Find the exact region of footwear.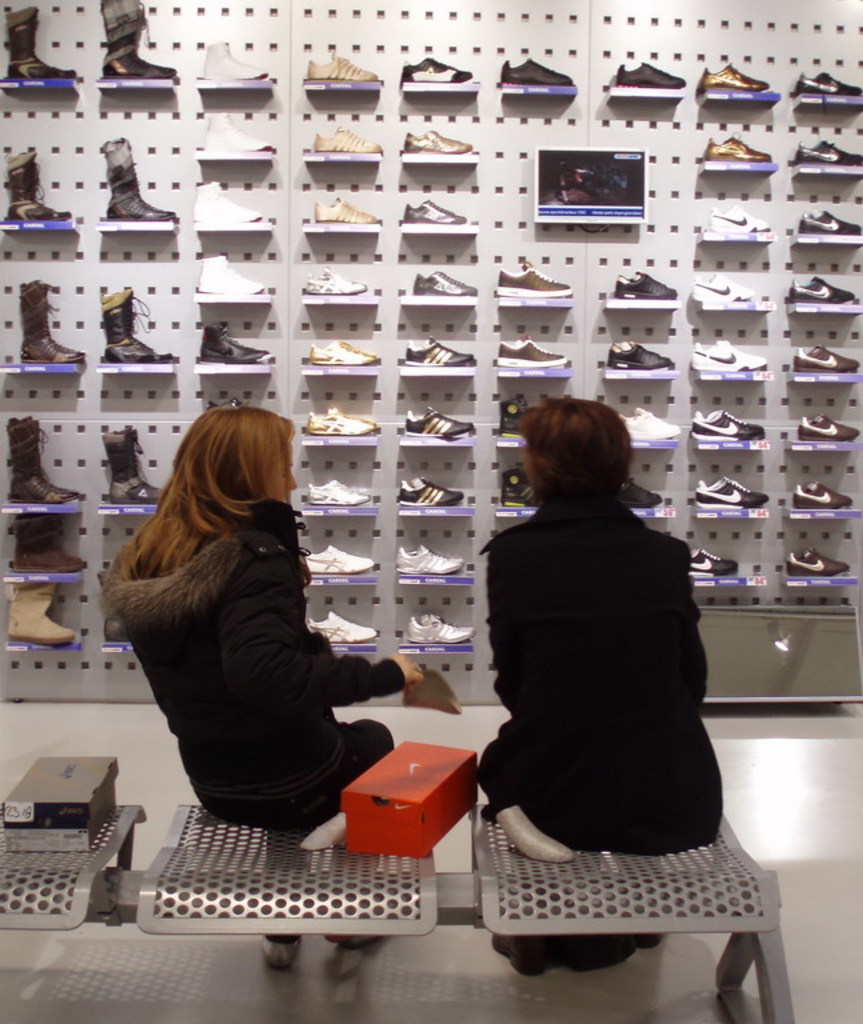
Exact region: l=783, t=547, r=852, b=579.
